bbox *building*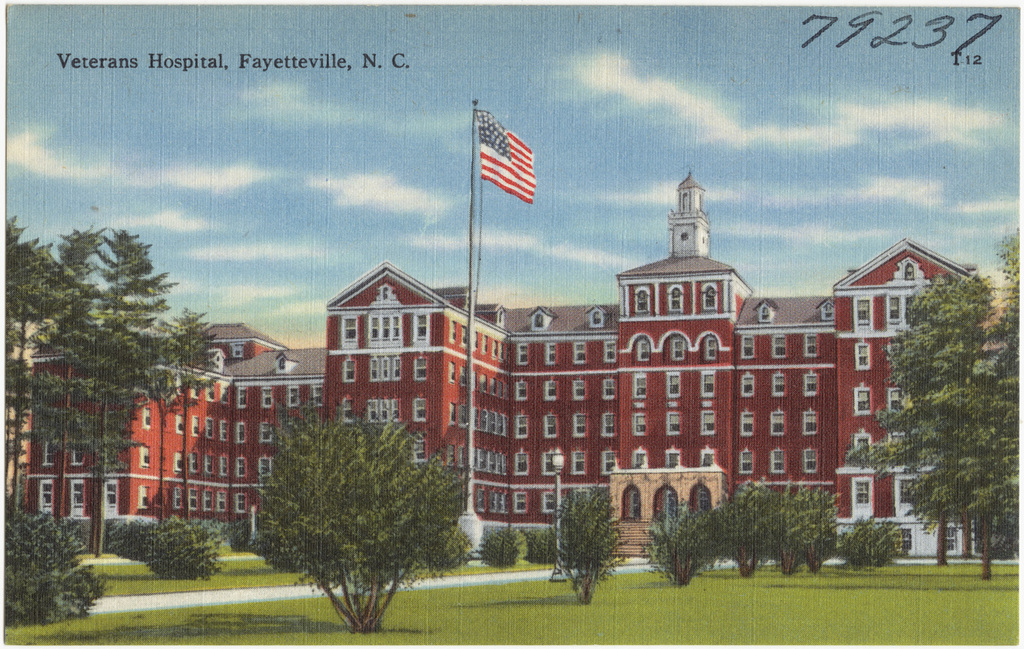
19 171 995 558
